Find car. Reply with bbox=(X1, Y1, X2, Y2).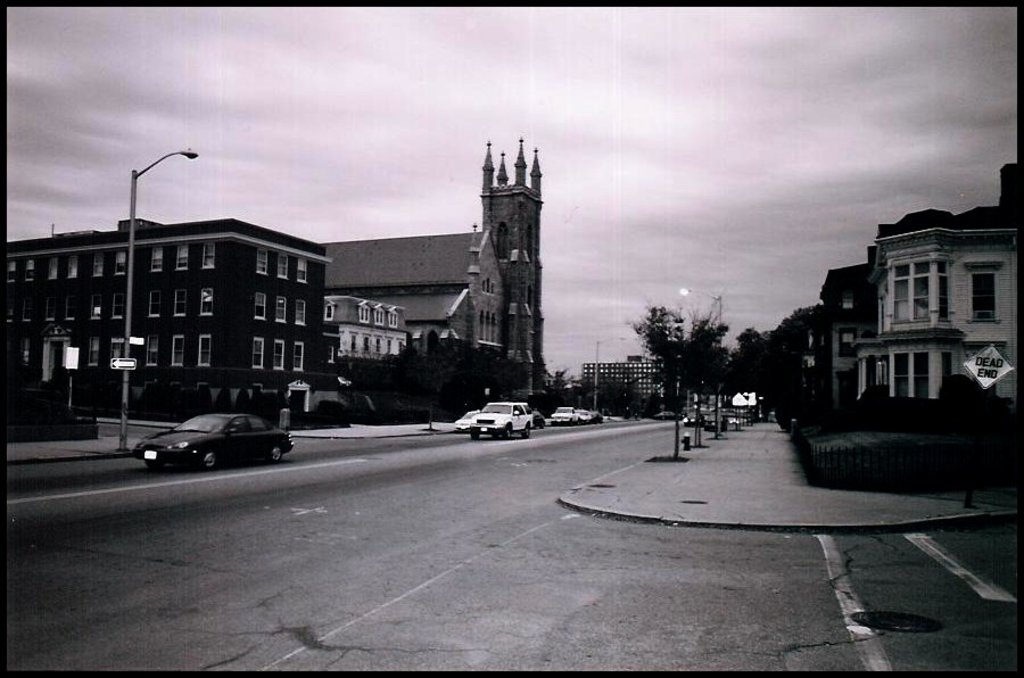
bbox=(123, 404, 295, 472).
